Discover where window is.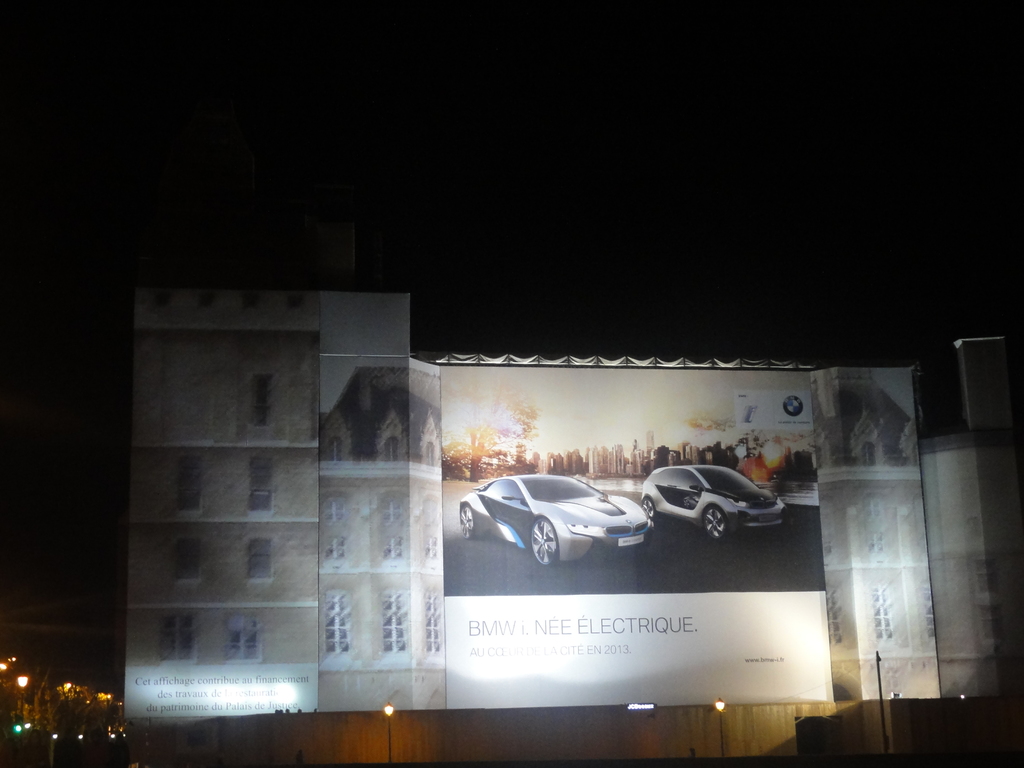
Discovered at 425 584 445 647.
